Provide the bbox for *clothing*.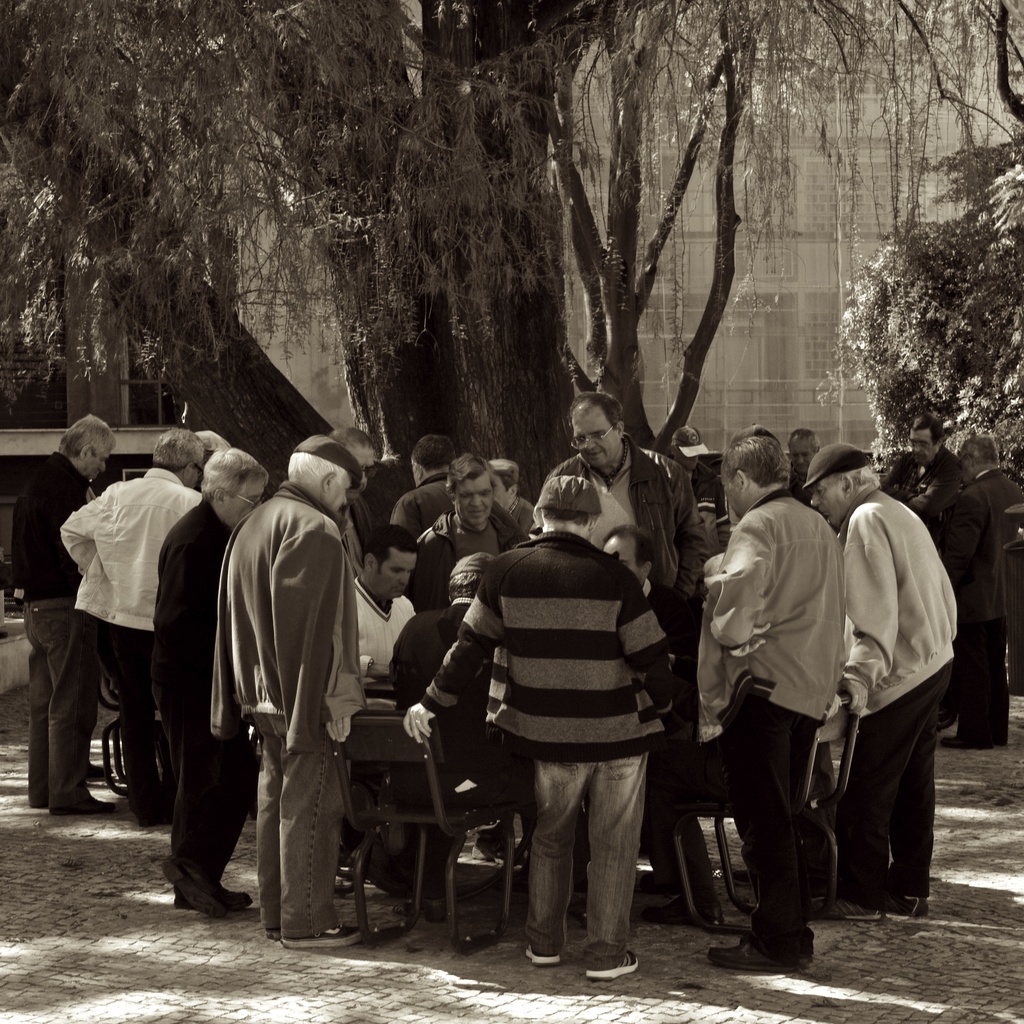
9:451:109:811.
